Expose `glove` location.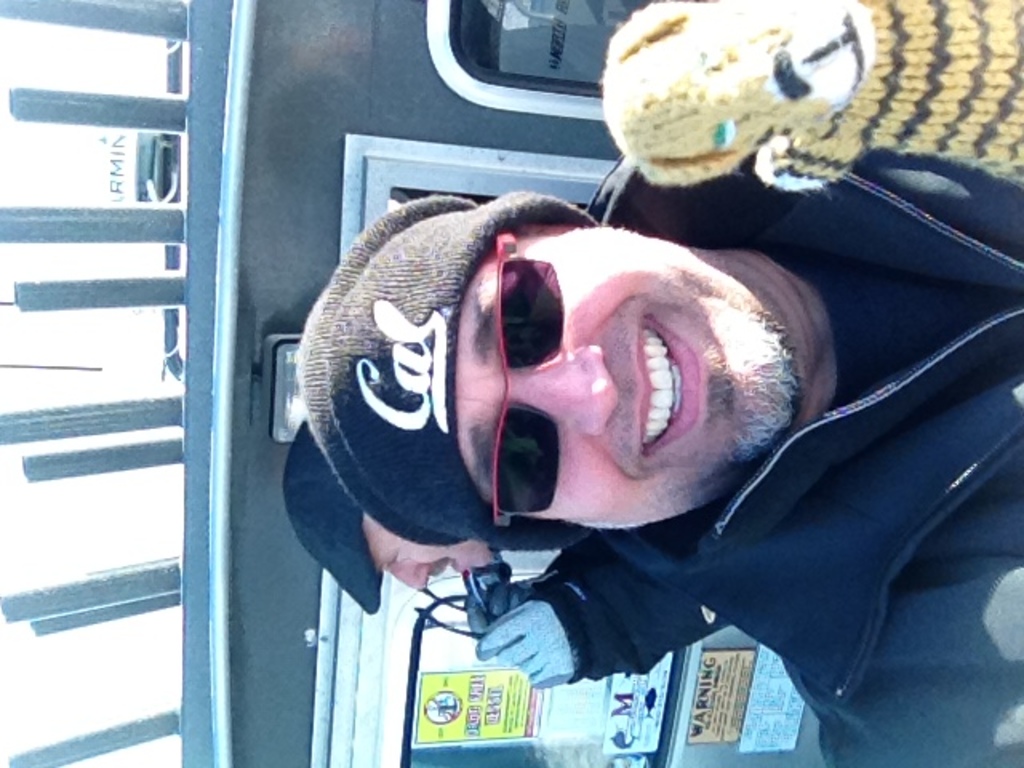
Exposed at [x1=600, y1=0, x2=1022, y2=192].
